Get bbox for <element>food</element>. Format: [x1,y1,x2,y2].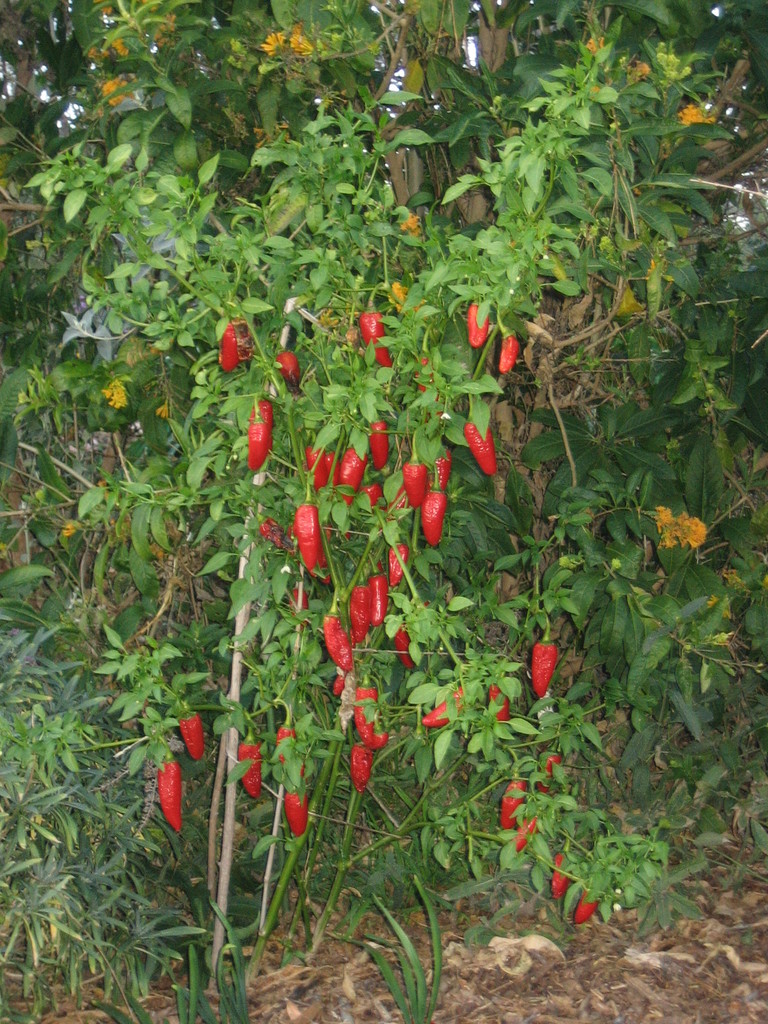
[276,351,303,393].
